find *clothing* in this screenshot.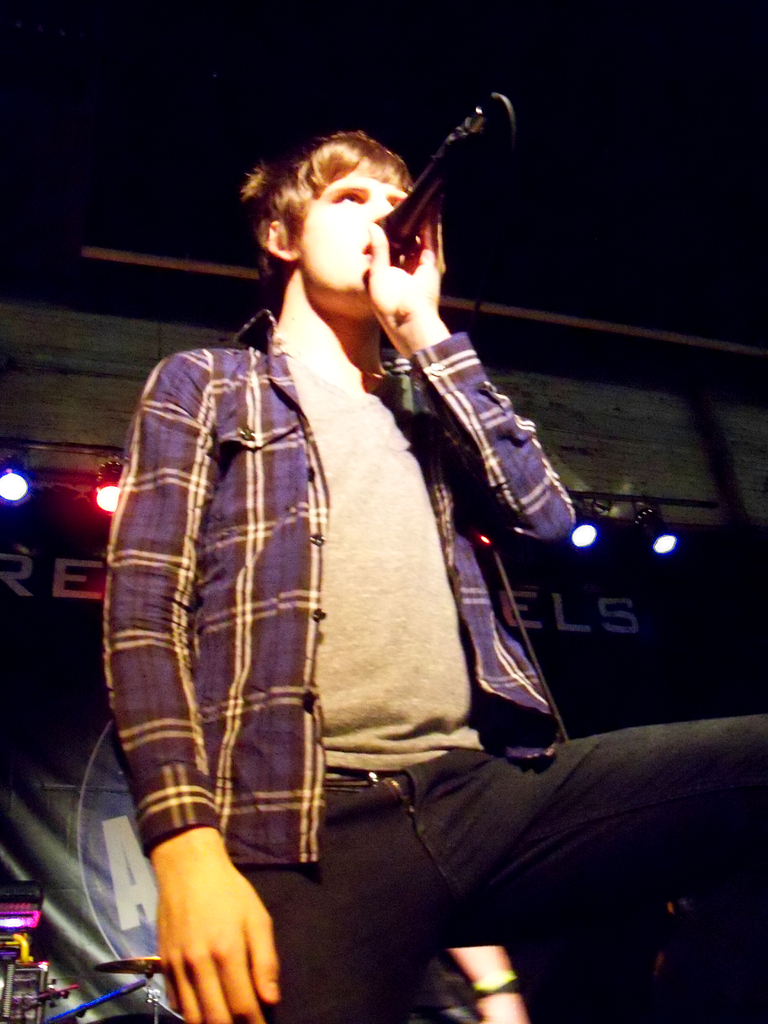
The bounding box for *clothing* is rect(99, 207, 531, 952).
